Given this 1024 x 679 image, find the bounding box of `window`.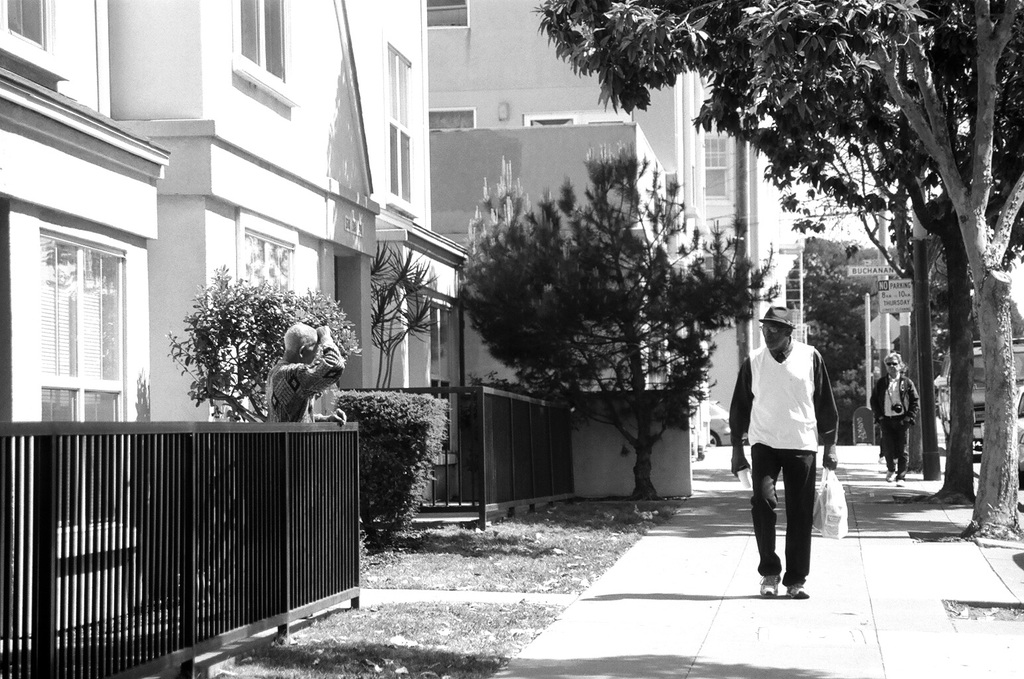
(left=427, top=110, right=480, bottom=133).
